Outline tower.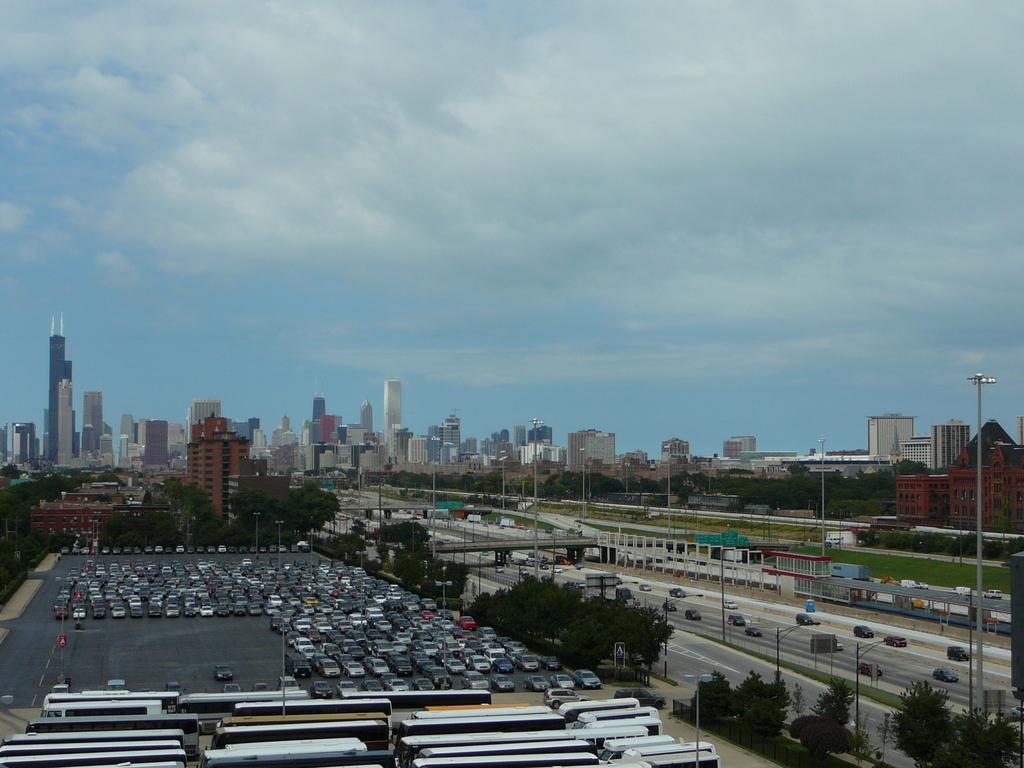
Outline: 184/415/252/518.
